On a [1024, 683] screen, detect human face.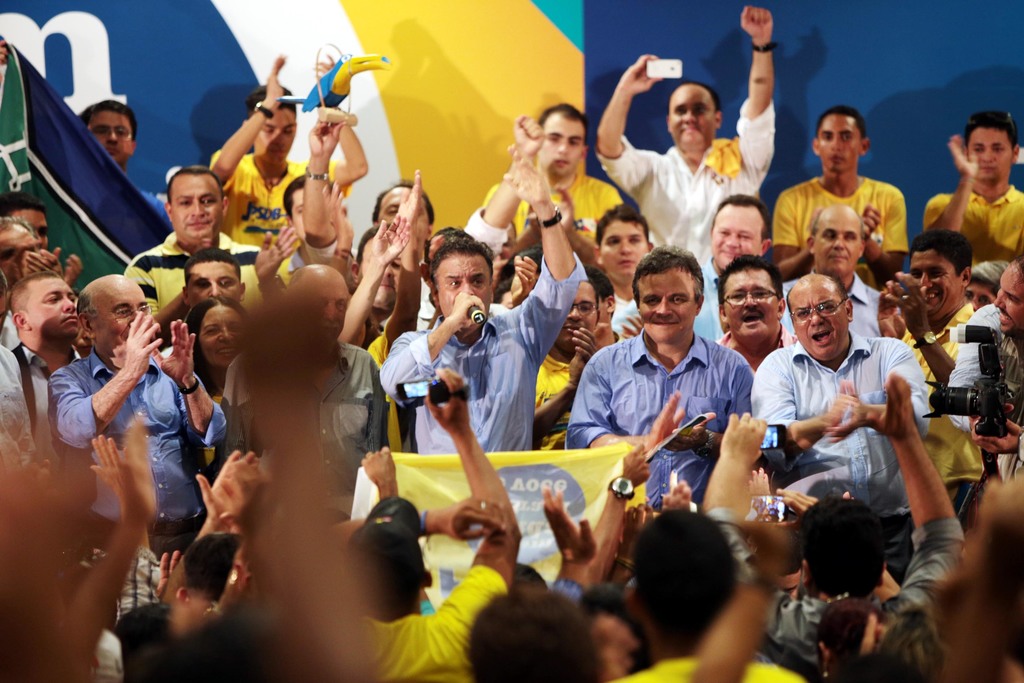
{"x1": 253, "y1": 110, "x2": 291, "y2": 160}.
